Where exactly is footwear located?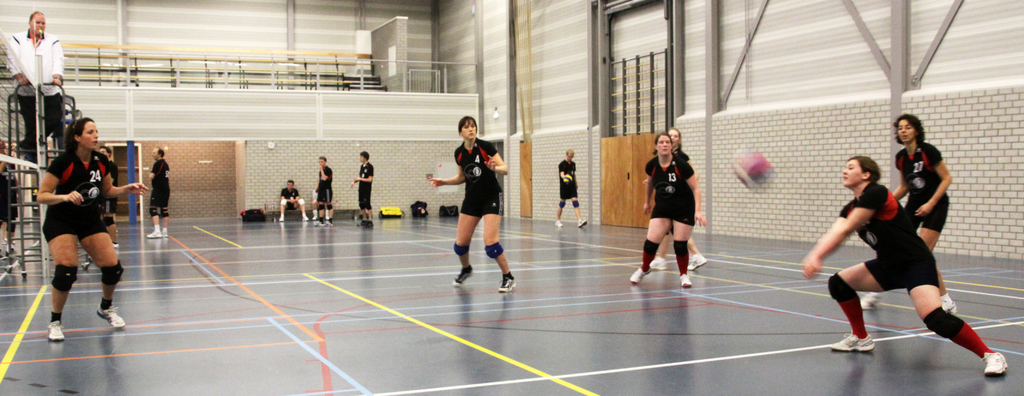
Its bounding box is 830:329:876:355.
